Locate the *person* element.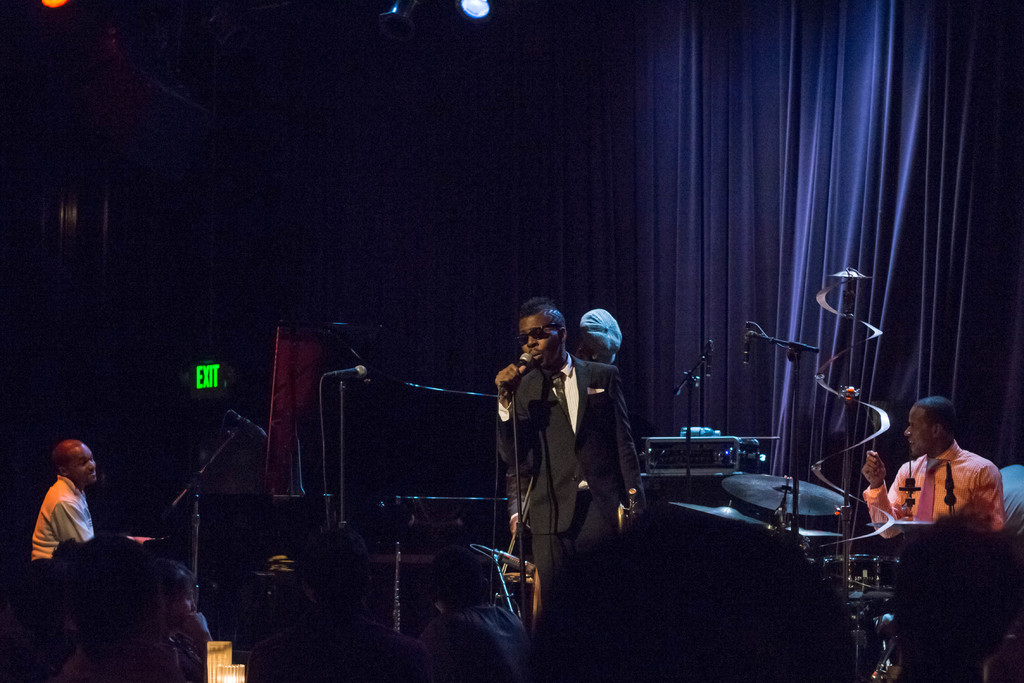
Element bbox: bbox=(66, 528, 188, 682).
